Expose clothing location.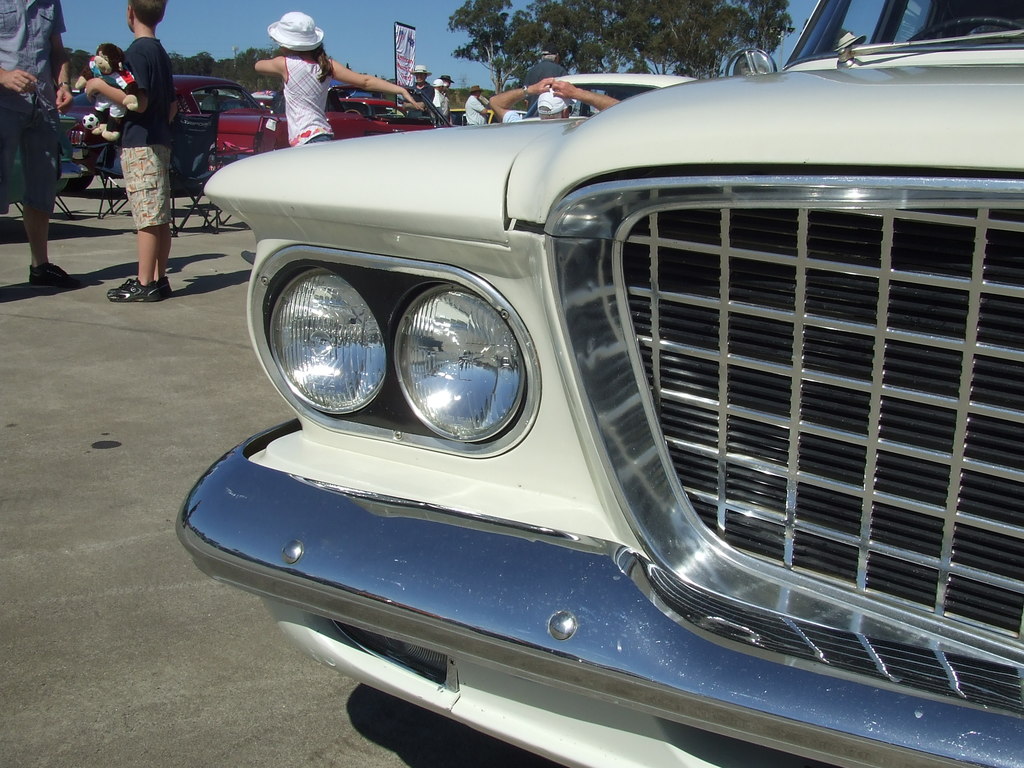
Exposed at <region>463, 95, 488, 124</region>.
